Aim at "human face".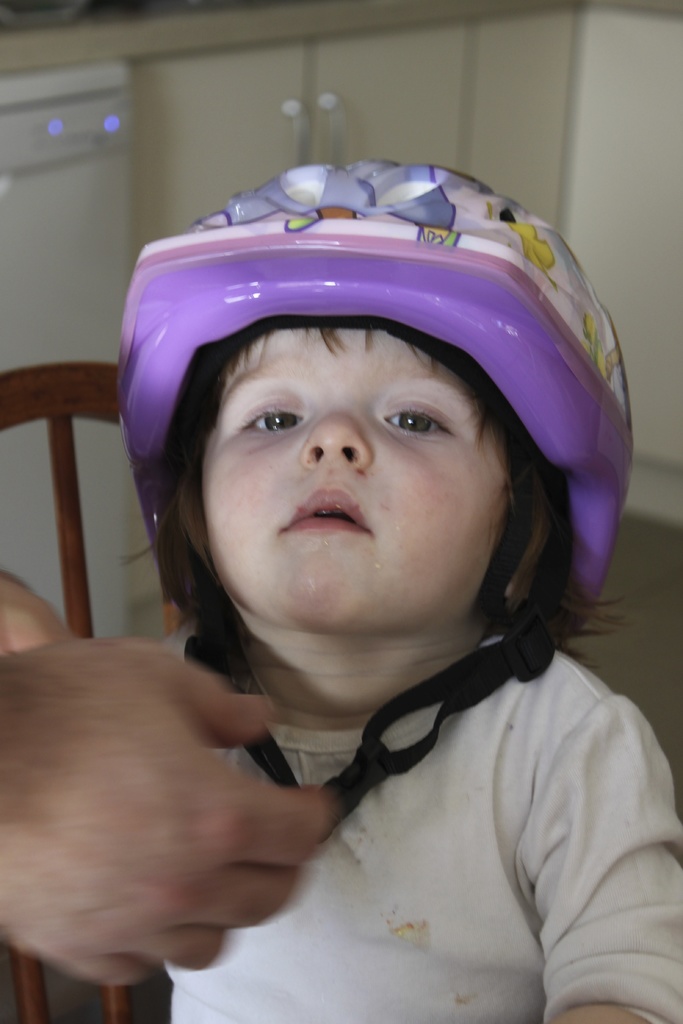
Aimed at select_region(207, 326, 509, 655).
